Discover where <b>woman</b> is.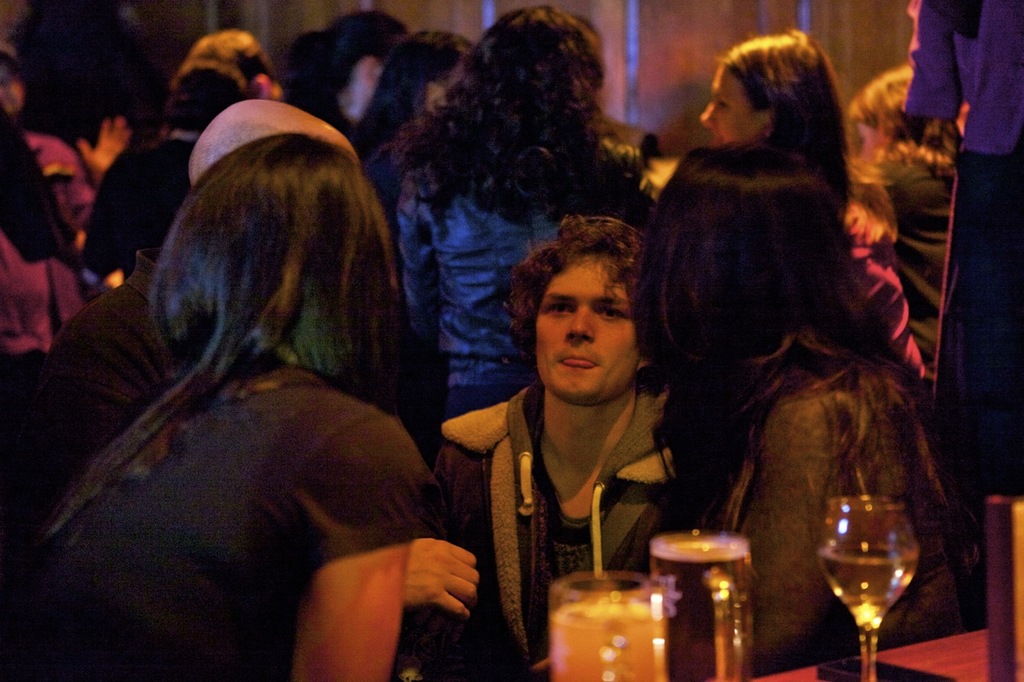
Discovered at bbox=[392, 14, 638, 423].
